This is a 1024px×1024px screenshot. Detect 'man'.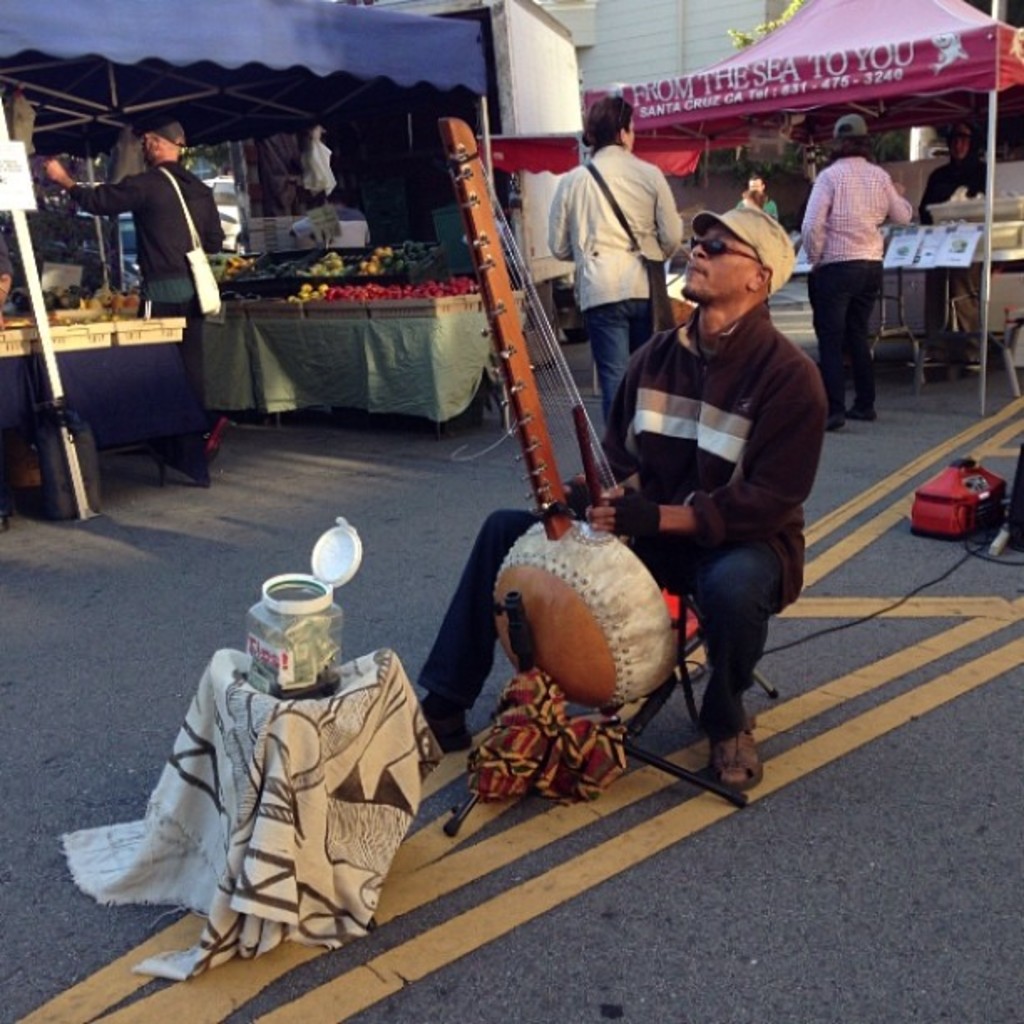
(x1=403, y1=199, x2=808, y2=796).
